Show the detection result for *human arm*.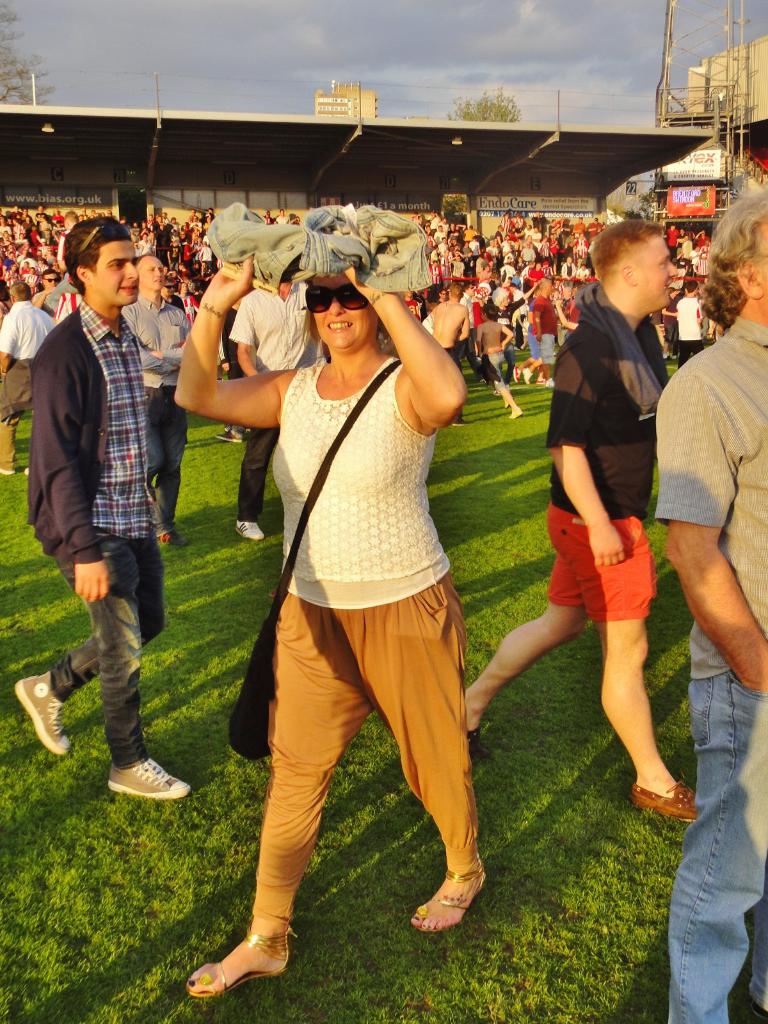
<bbox>177, 293, 186, 319</bbox>.
